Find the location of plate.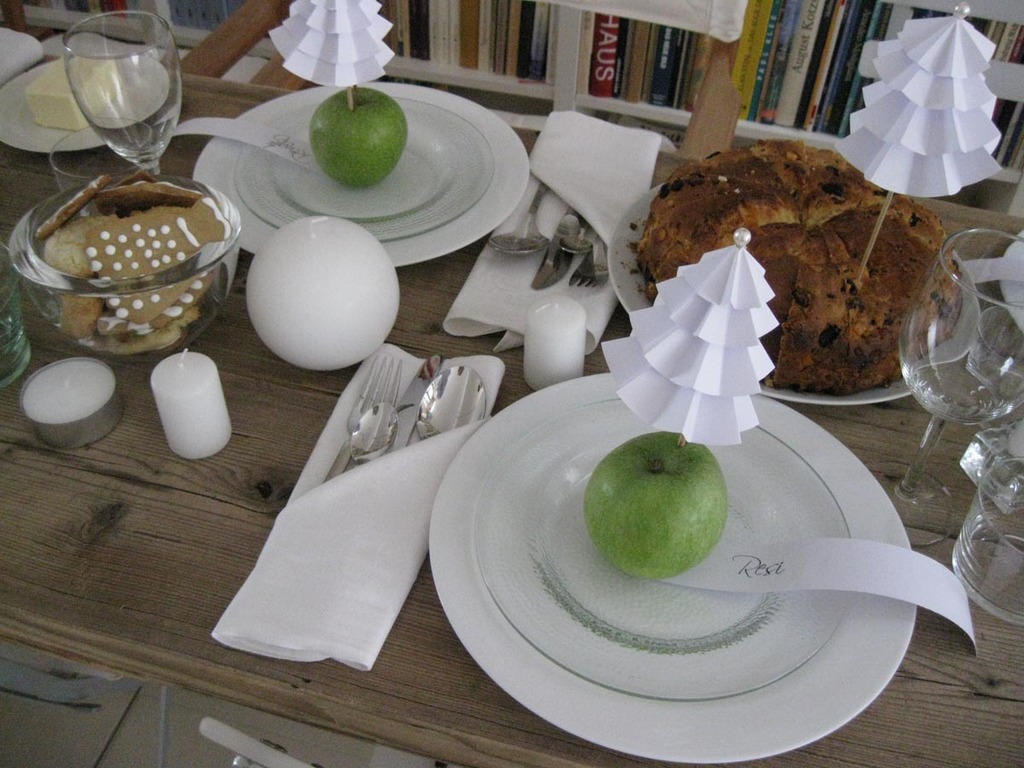
Location: locate(606, 182, 979, 405).
